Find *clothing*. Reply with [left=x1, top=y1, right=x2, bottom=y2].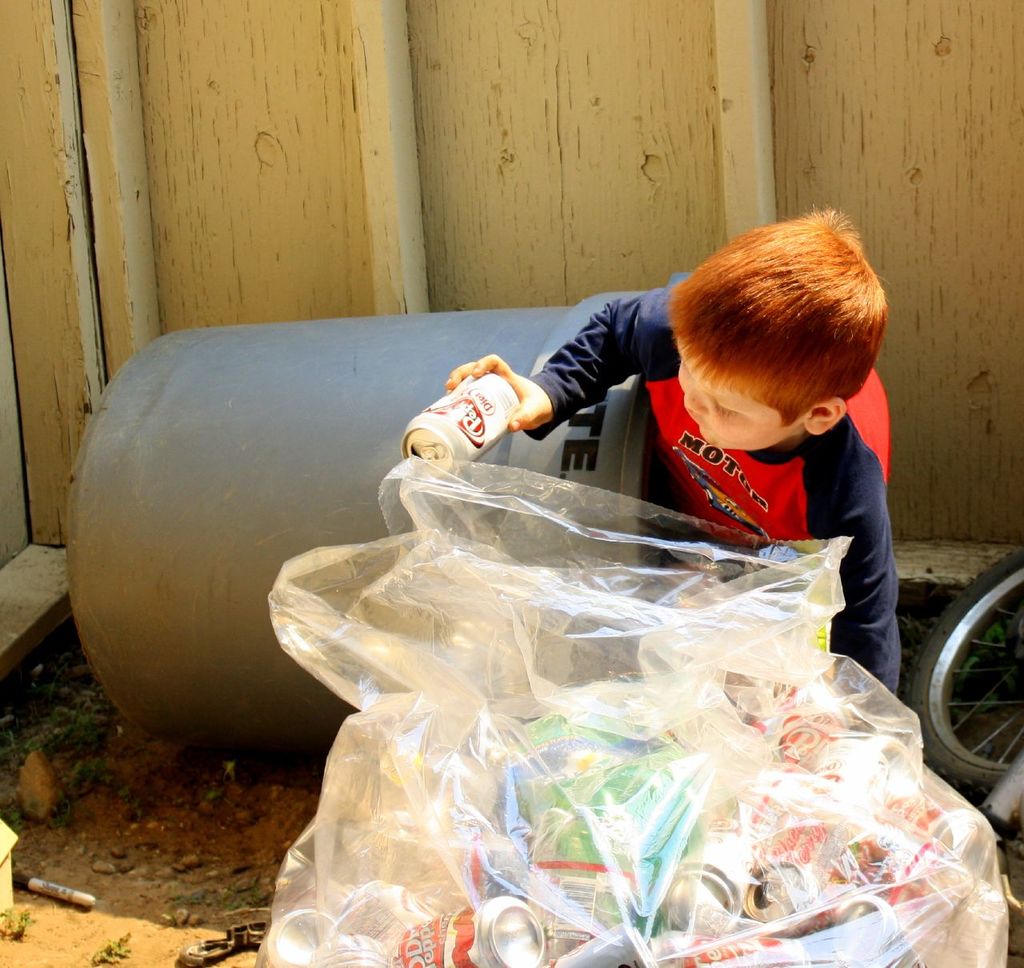
[left=522, top=277, right=910, bottom=700].
